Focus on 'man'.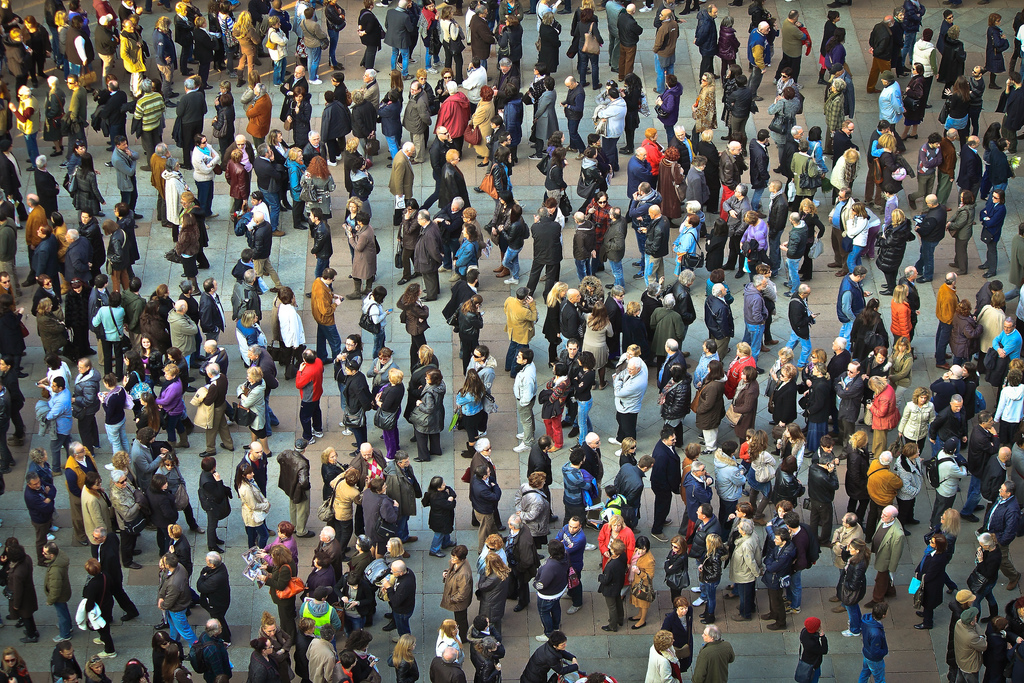
Focused at {"x1": 1006, "y1": 10, "x2": 1023, "y2": 75}.
